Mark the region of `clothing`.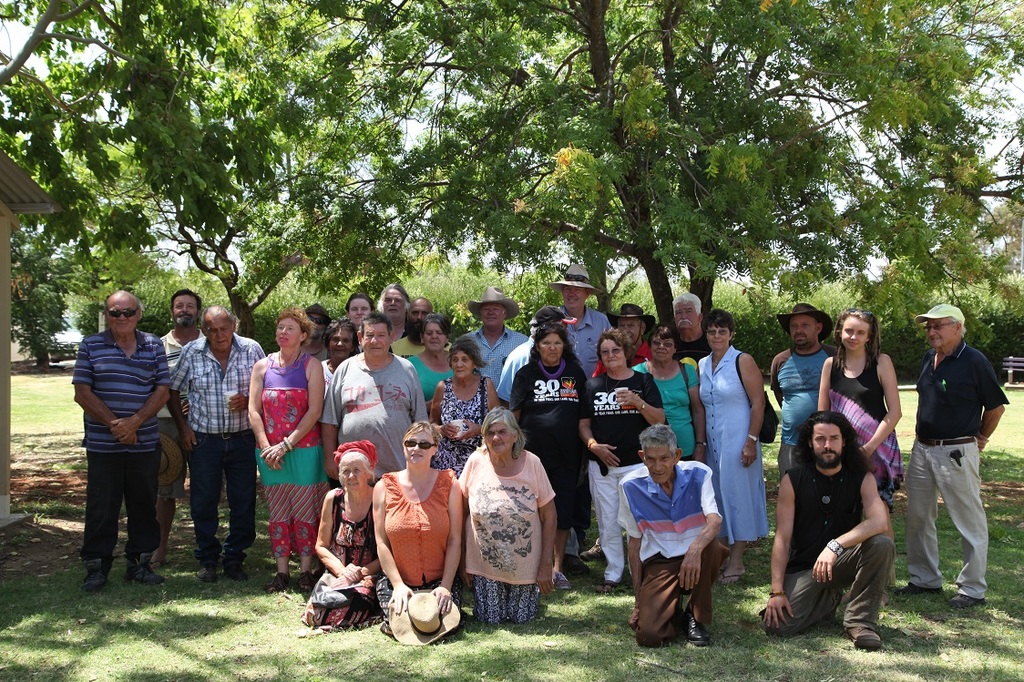
Region: 636:348:700:460.
